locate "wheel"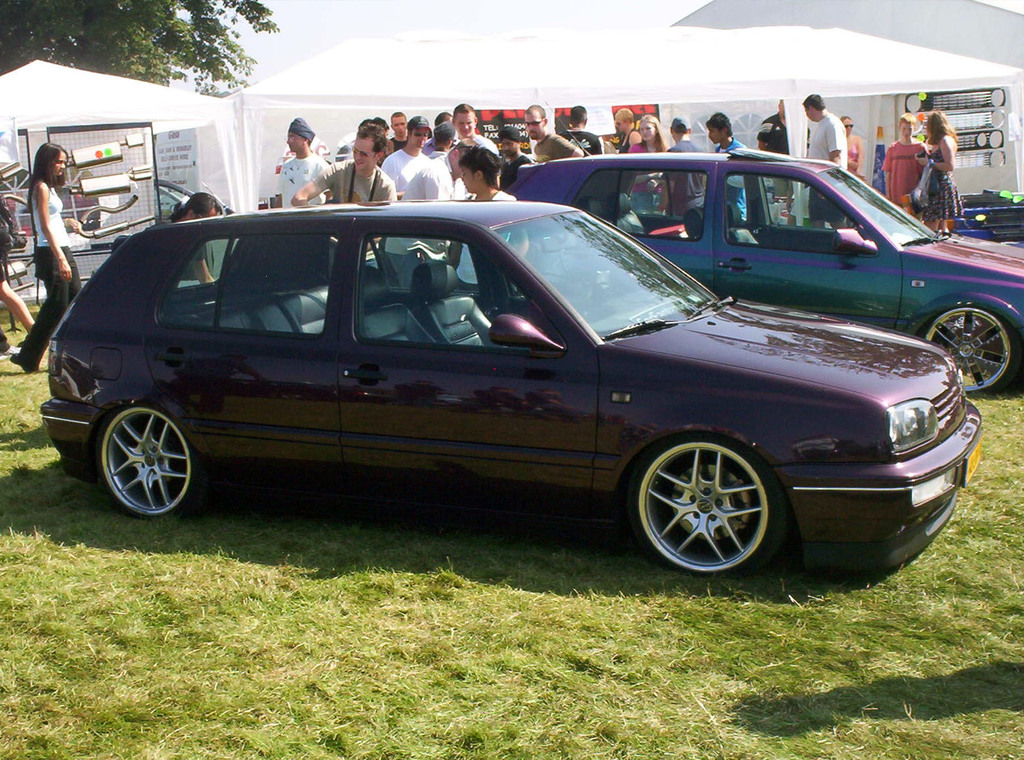
crop(916, 307, 1021, 398)
